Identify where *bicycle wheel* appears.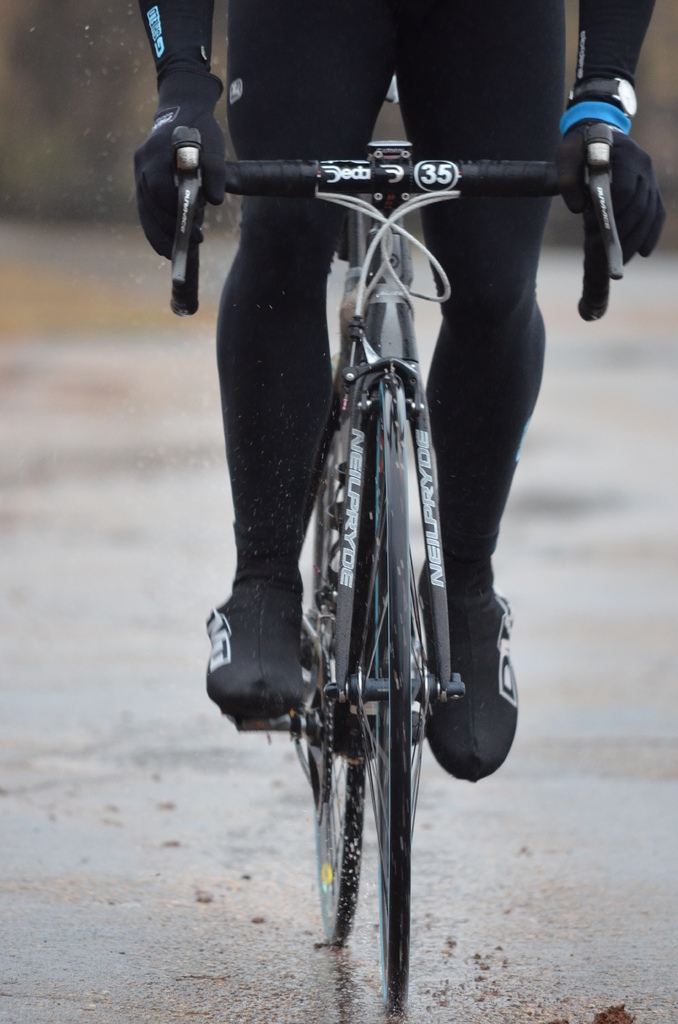
Appears at BBox(305, 436, 375, 951).
